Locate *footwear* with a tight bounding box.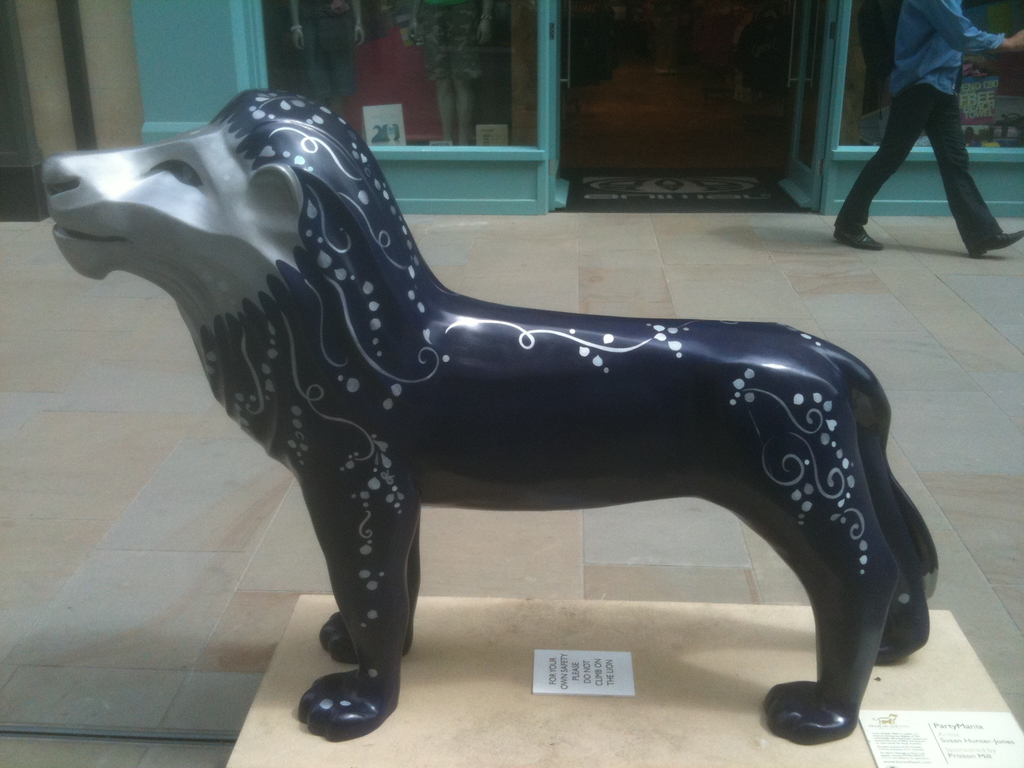
l=831, t=230, r=887, b=251.
